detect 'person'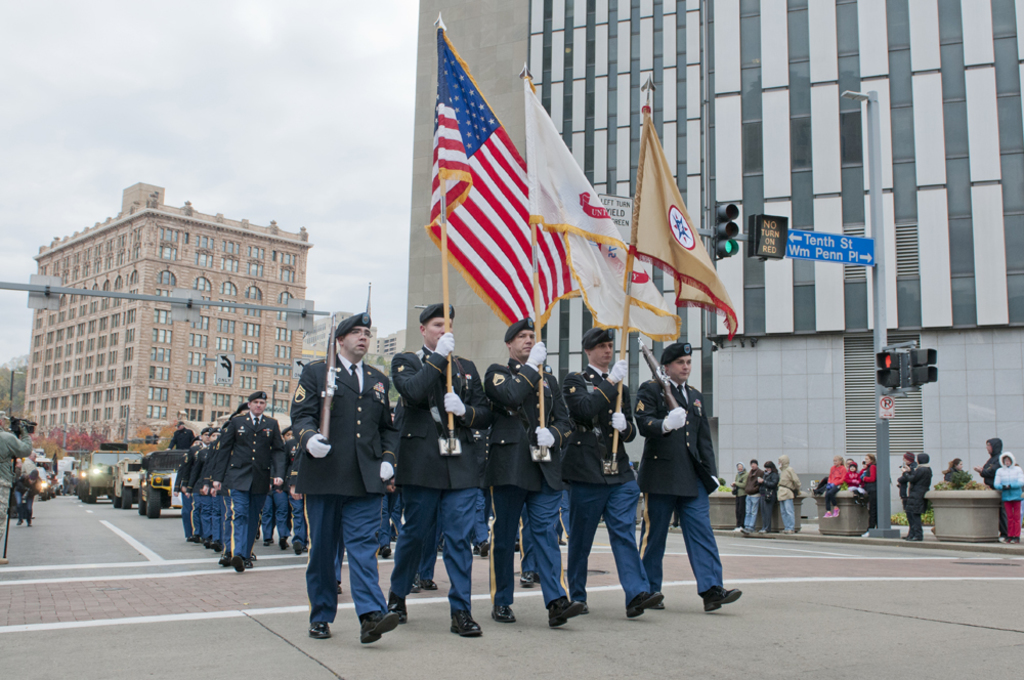
[x1=845, y1=468, x2=862, y2=494]
